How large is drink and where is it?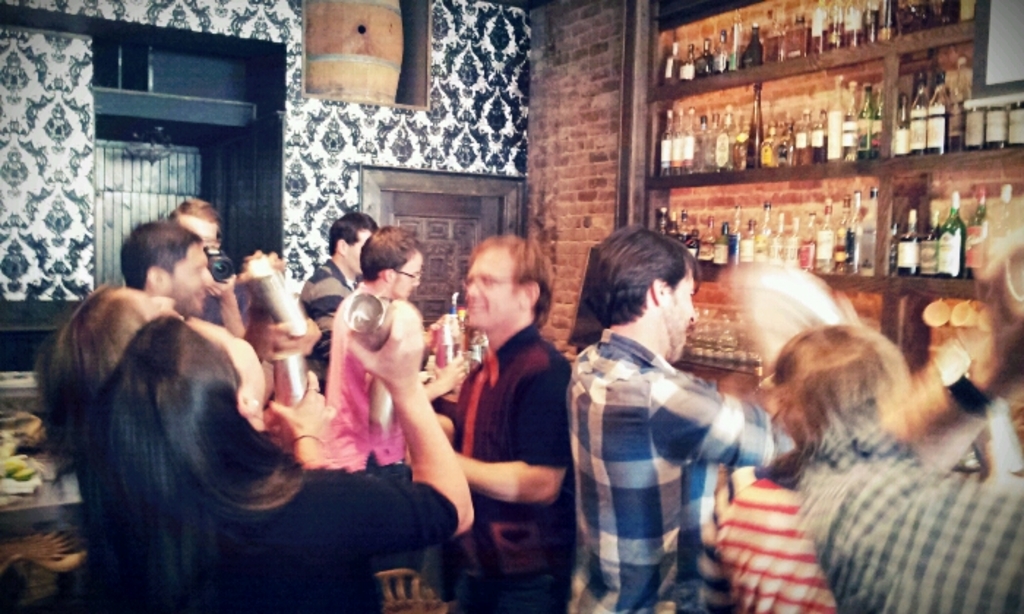
Bounding box: 853/91/882/164.
